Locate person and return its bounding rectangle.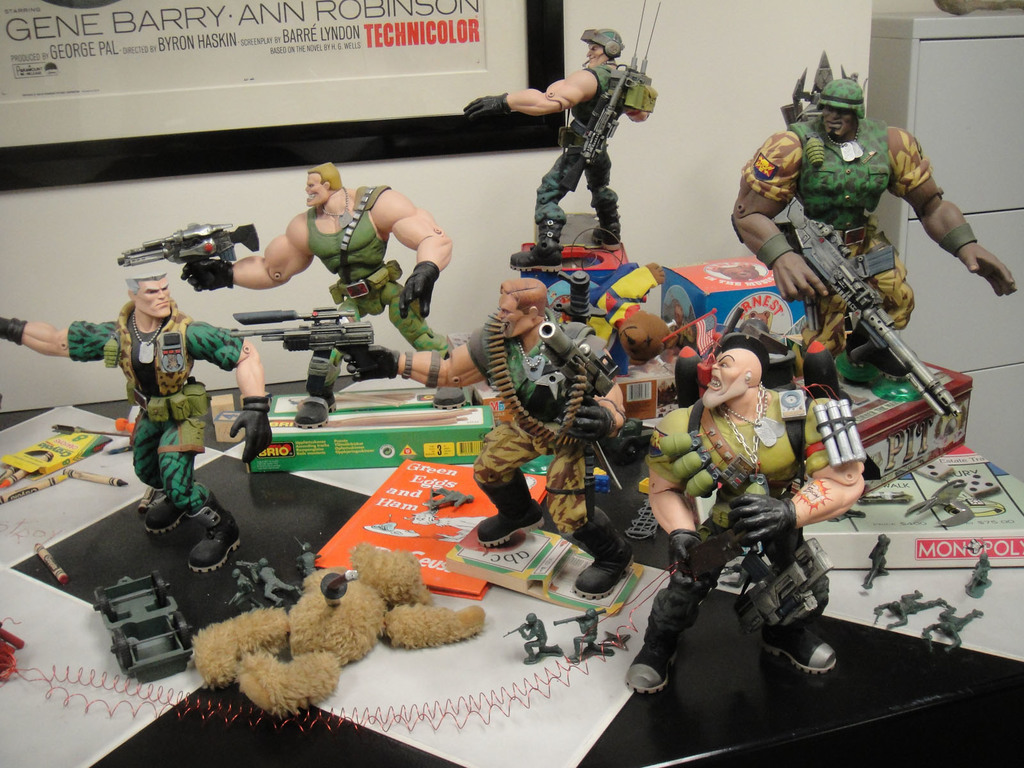
(181, 157, 451, 428).
